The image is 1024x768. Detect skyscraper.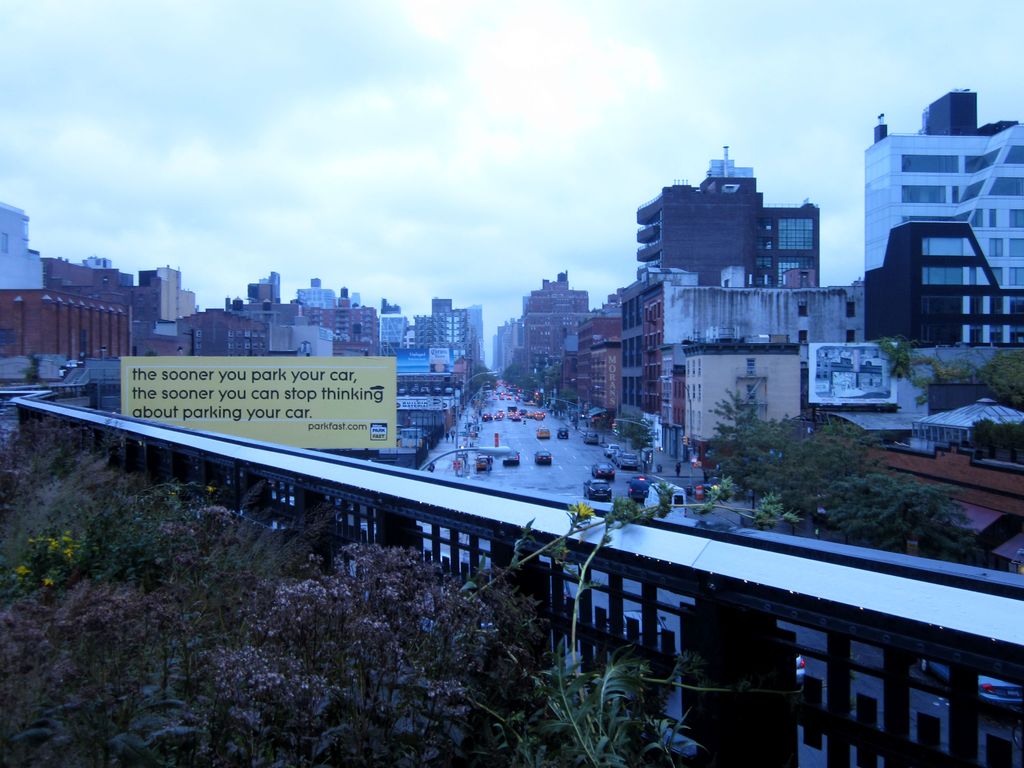
Detection: crop(636, 141, 817, 287).
